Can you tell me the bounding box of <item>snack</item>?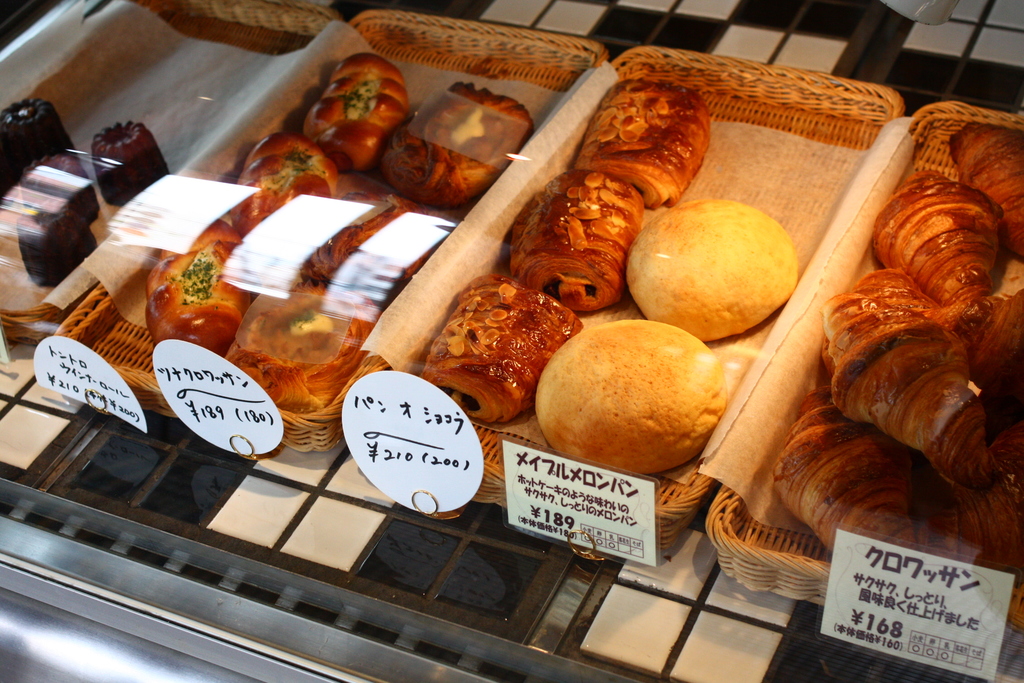
bbox=(1, 103, 74, 179).
